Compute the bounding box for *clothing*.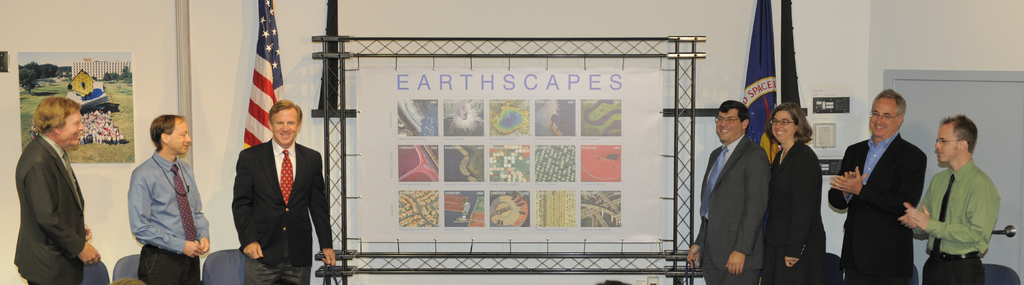
region(694, 136, 767, 284).
